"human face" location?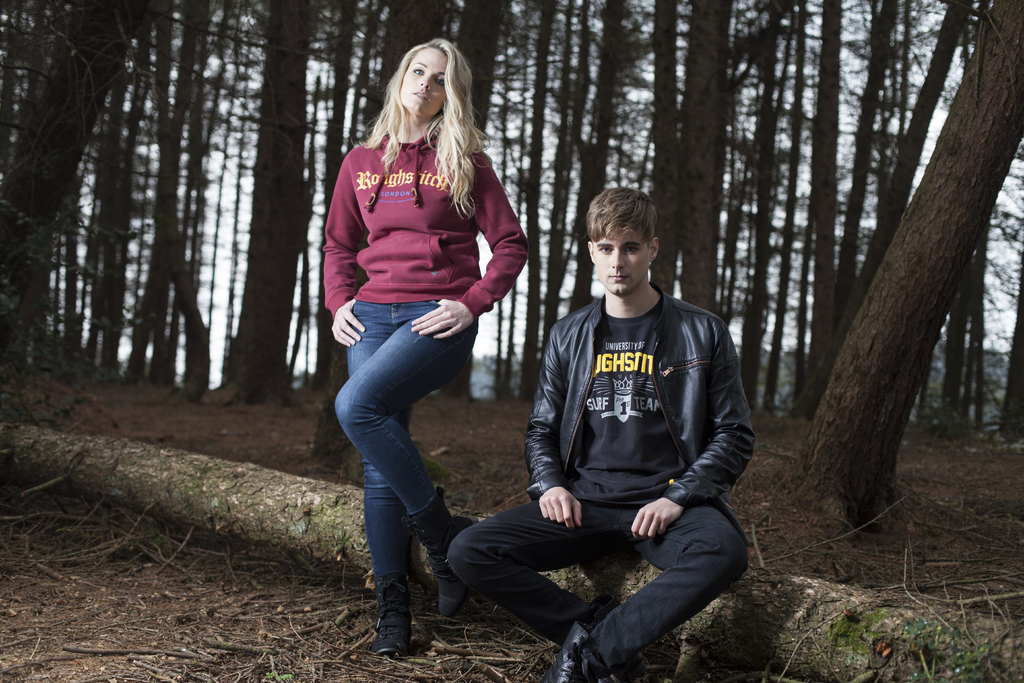
[399,46,447,116]
